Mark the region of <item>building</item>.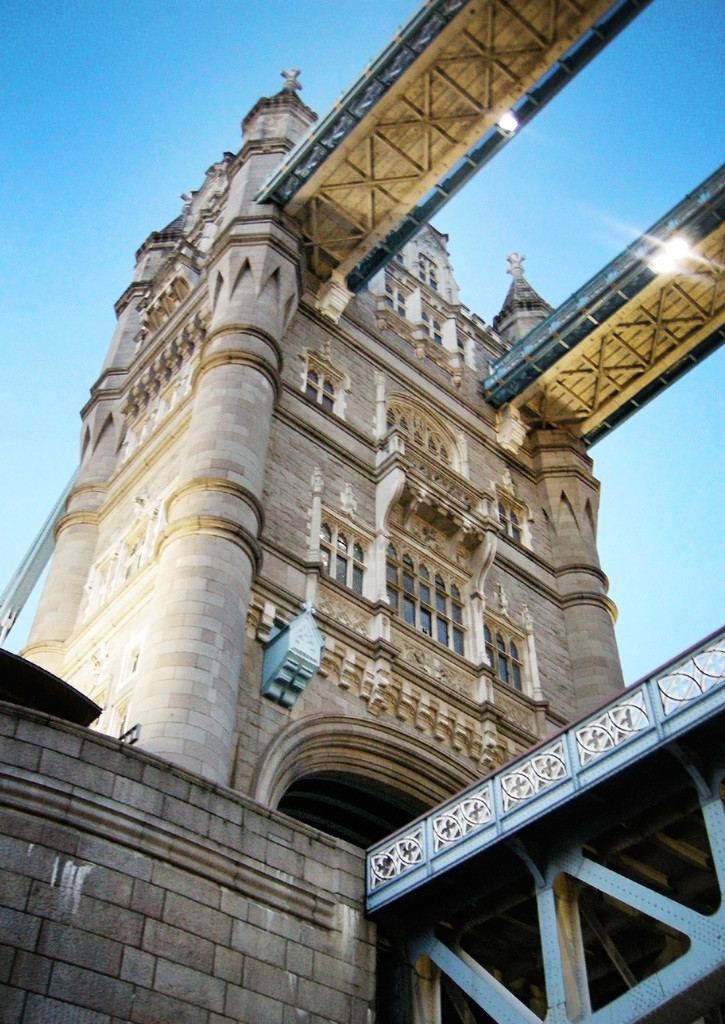
Region: <region>26, 73, 617, 850</region>.
